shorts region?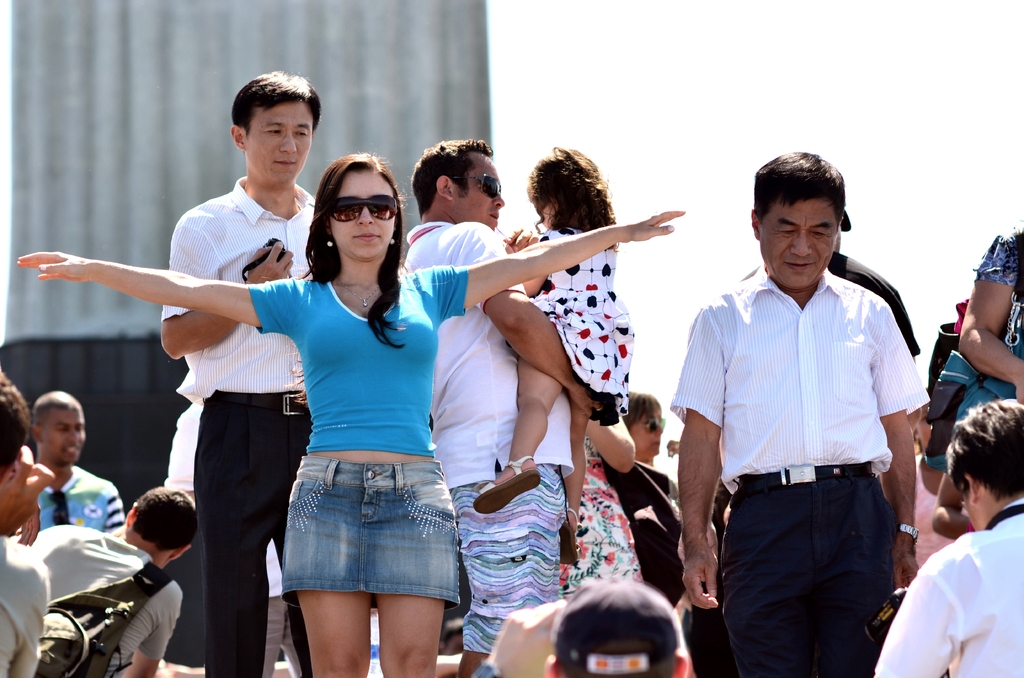
locate(449, 462, 566, 656)
